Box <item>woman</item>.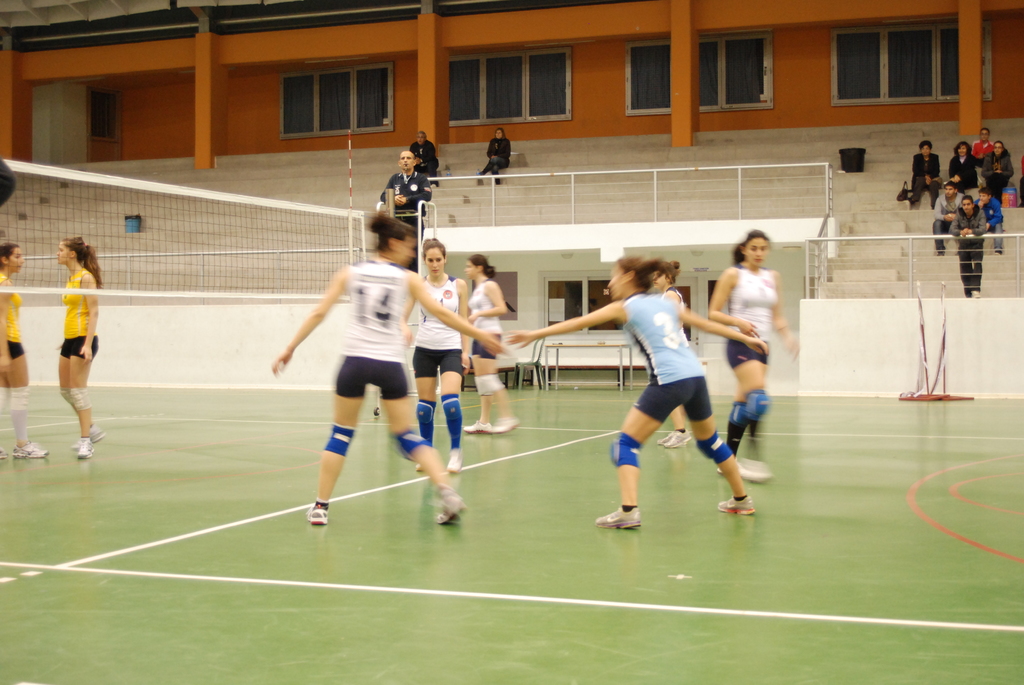
bbox=(399, 243, 471, 476).
